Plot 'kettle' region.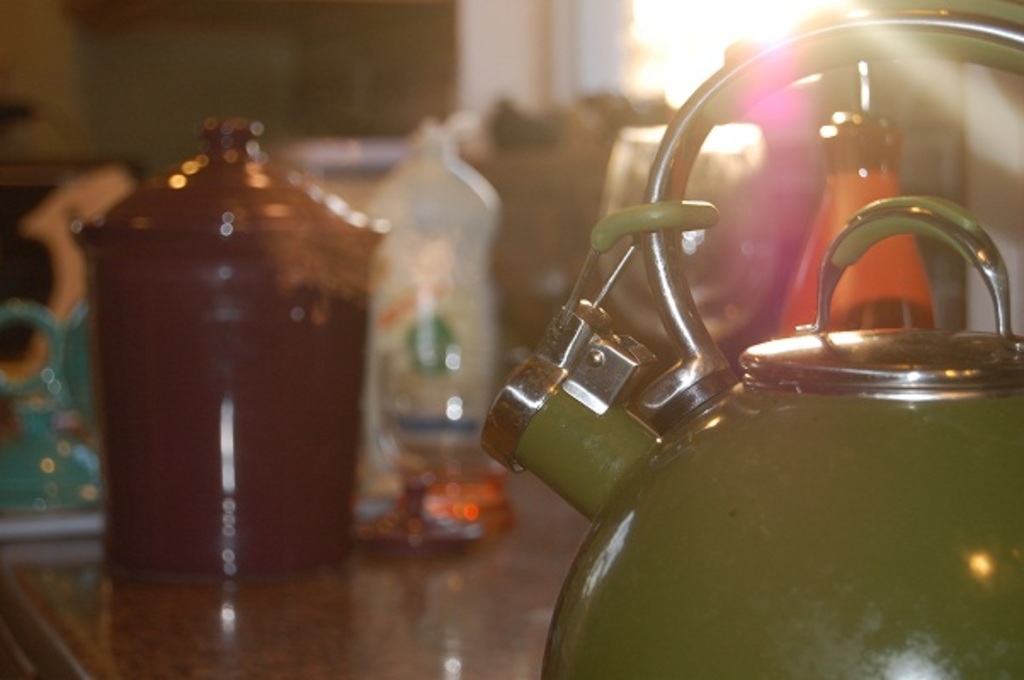
Plotted at Rect(469, 14, 1022, 678).
